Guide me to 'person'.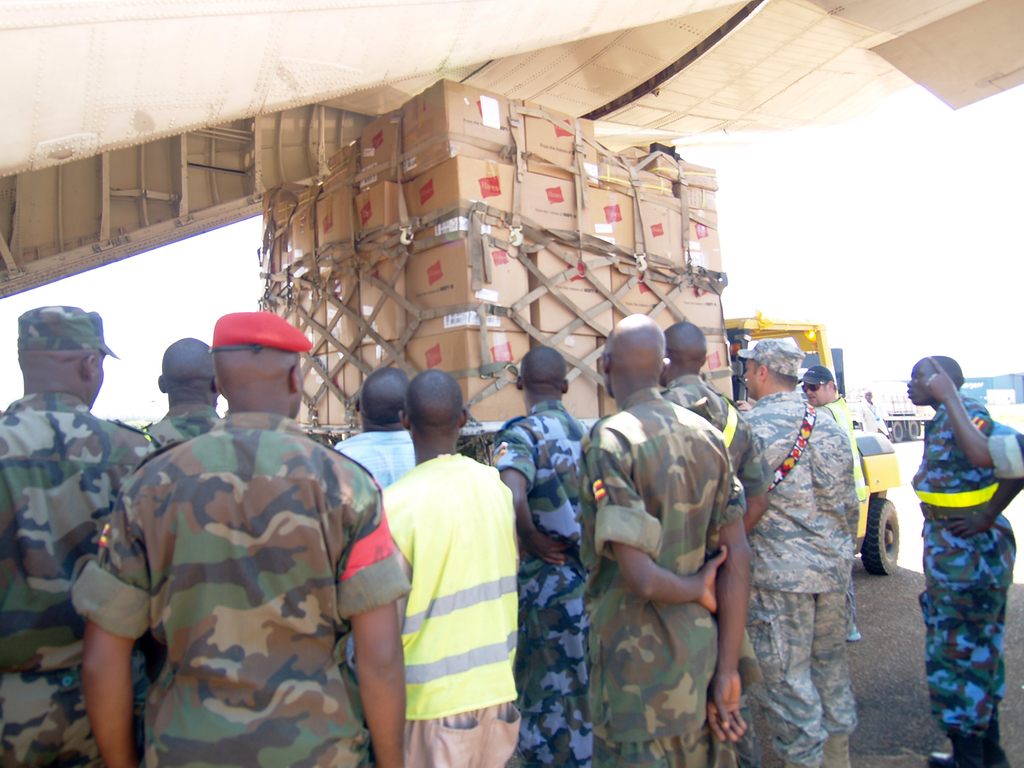
Guidance: <box>583,309,754,767</box>.
